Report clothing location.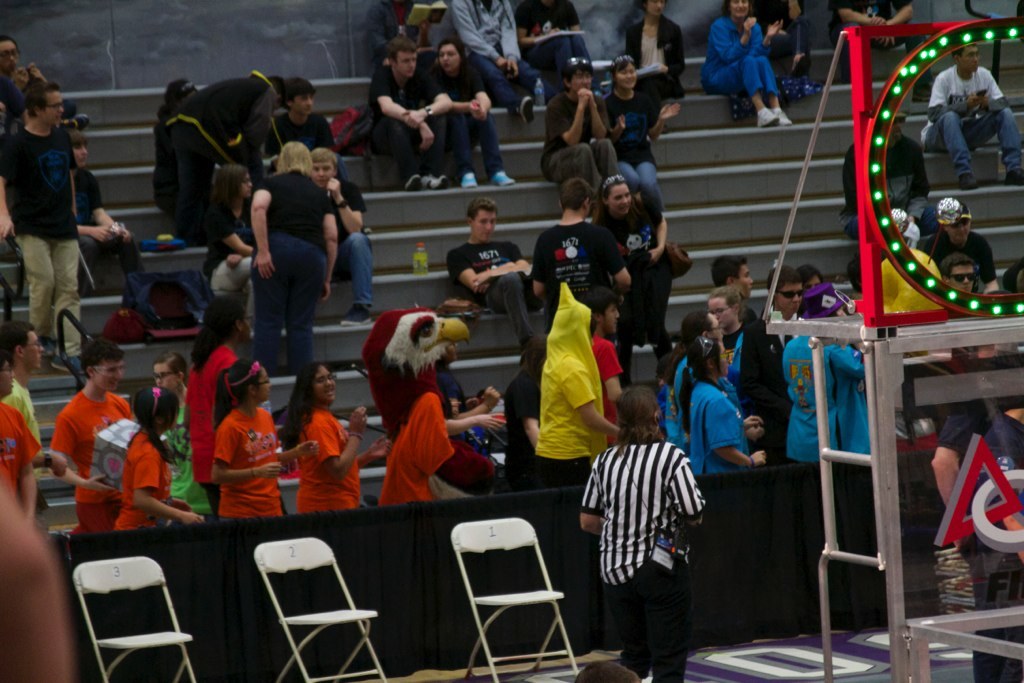
Report: box=[704, 16, 785, 96].
